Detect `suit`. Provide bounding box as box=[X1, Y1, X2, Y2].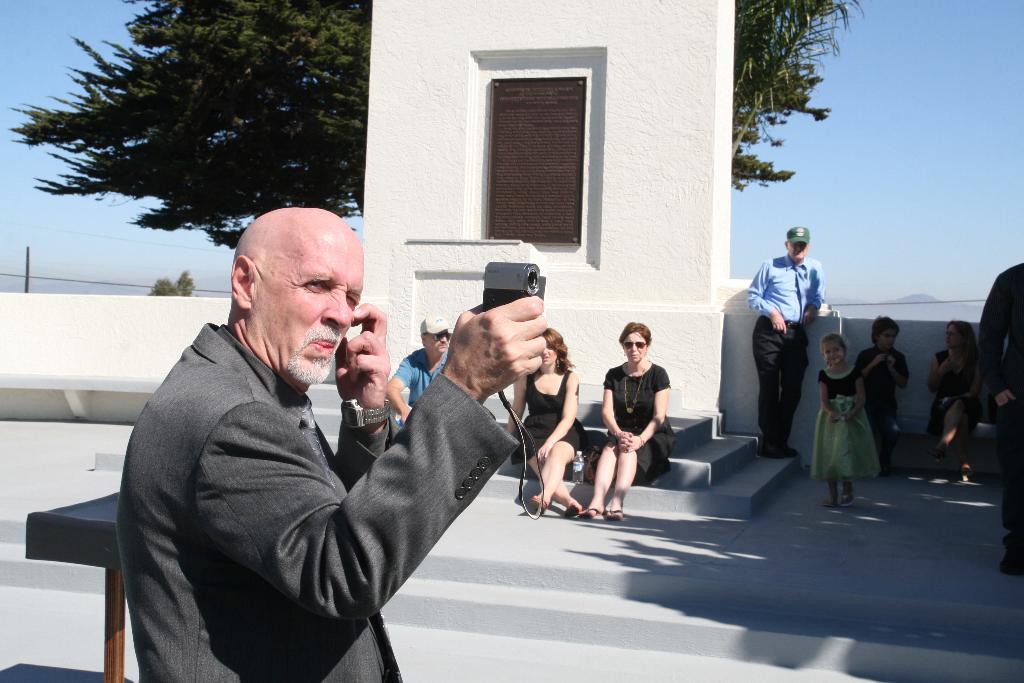
box=[978, 265, 1023, 549].
